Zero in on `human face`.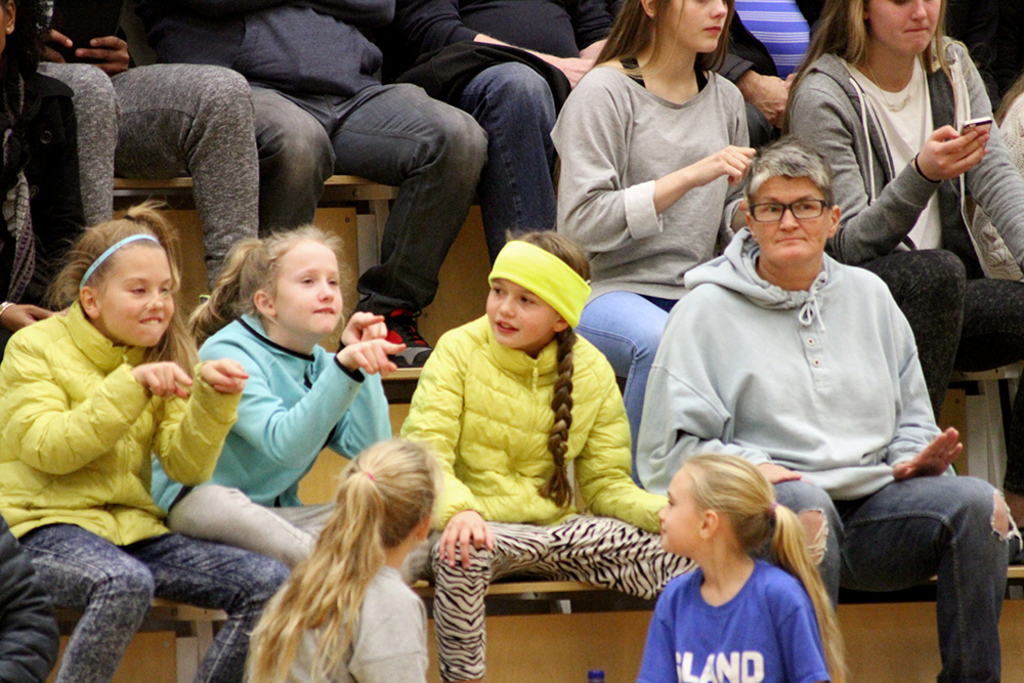
Zeroed in: 275,244,342,333.
